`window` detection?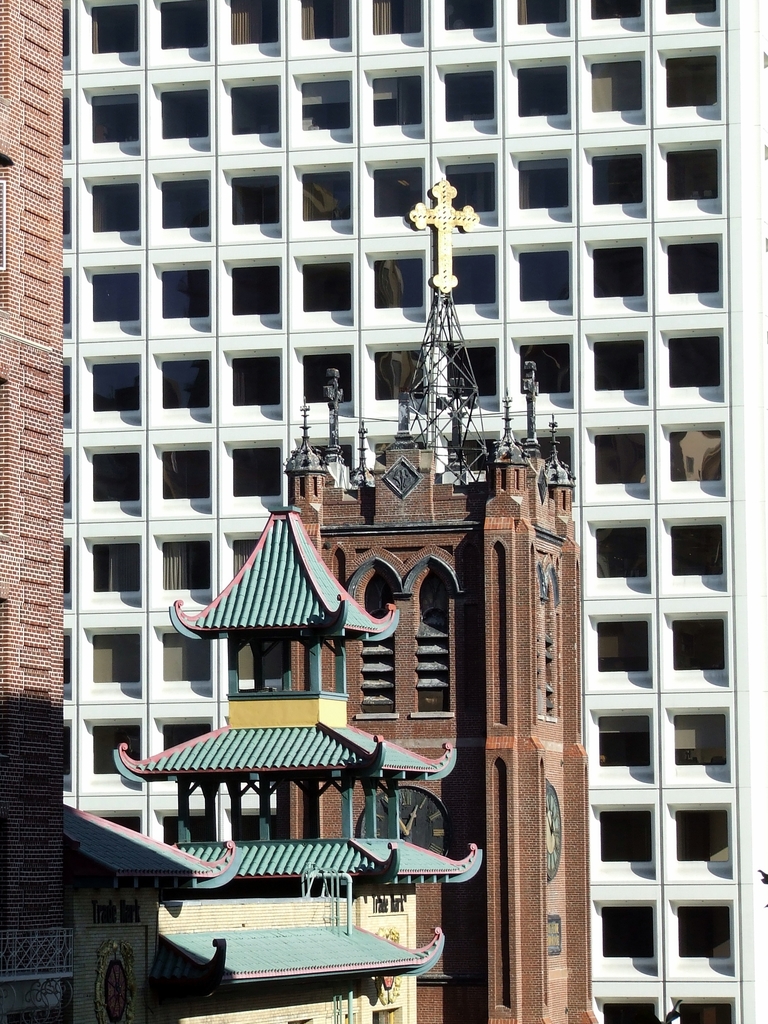
231,524,269,577
